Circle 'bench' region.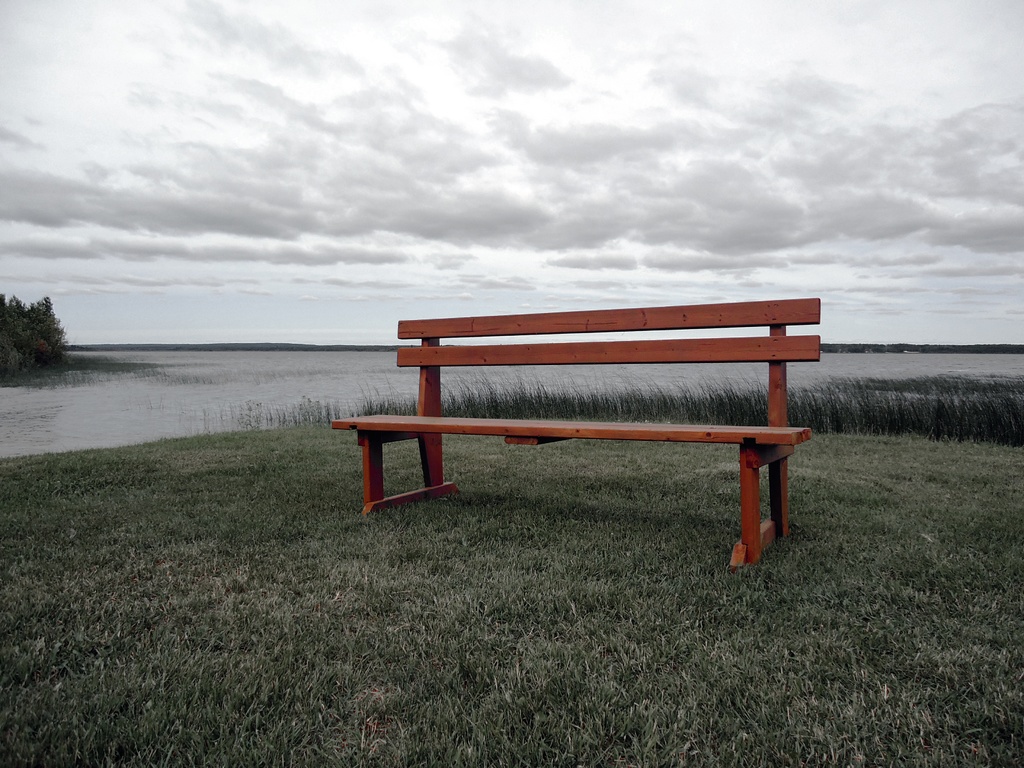
Region: select_region(316, 300, 835, 560).
